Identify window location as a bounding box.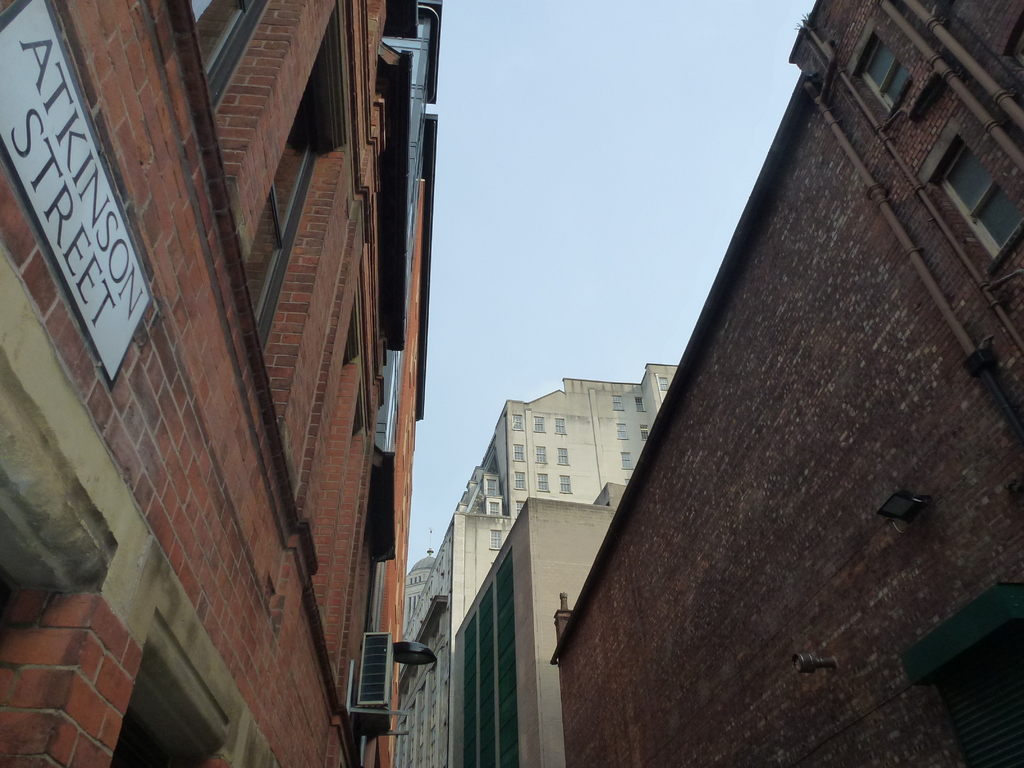
{"x1": 492, "y1": 528, "x2": 502, "y2": 544}.
